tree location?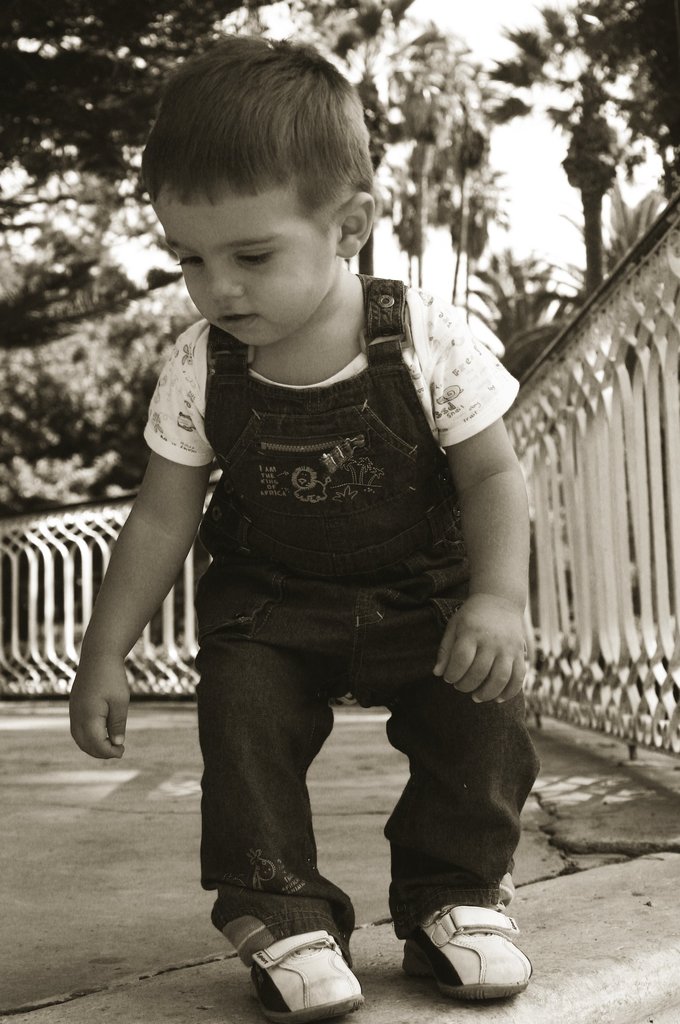
detection(592, 0, 679, 195)
